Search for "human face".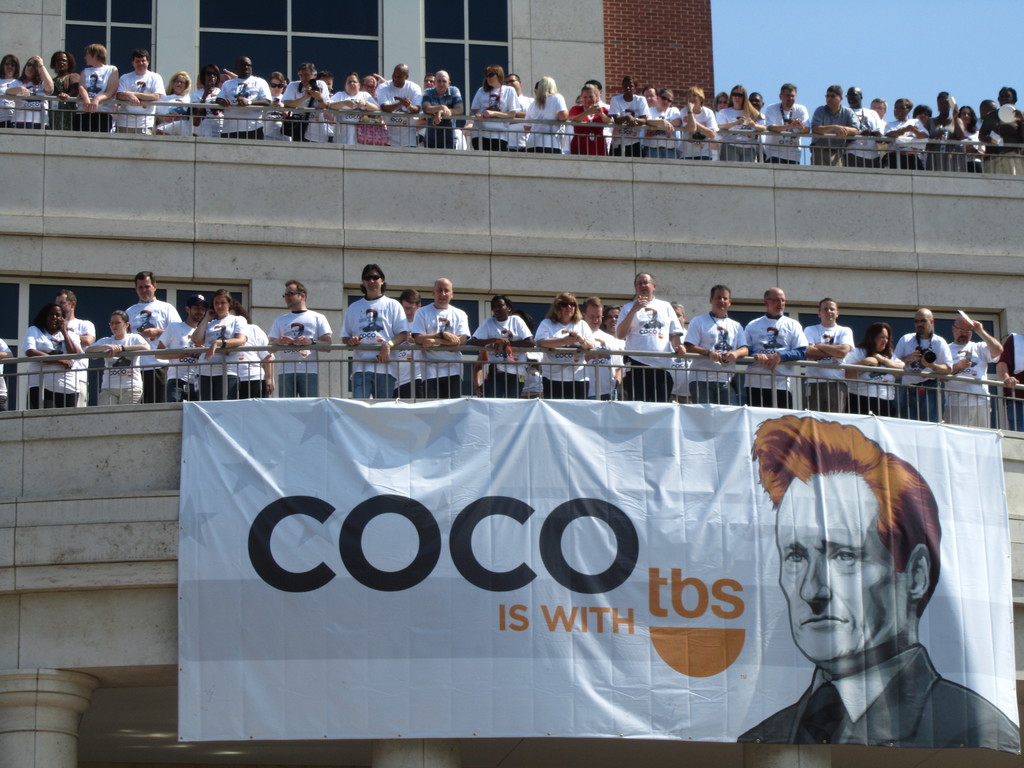
Found at locate(717, 98, 728, 111).
